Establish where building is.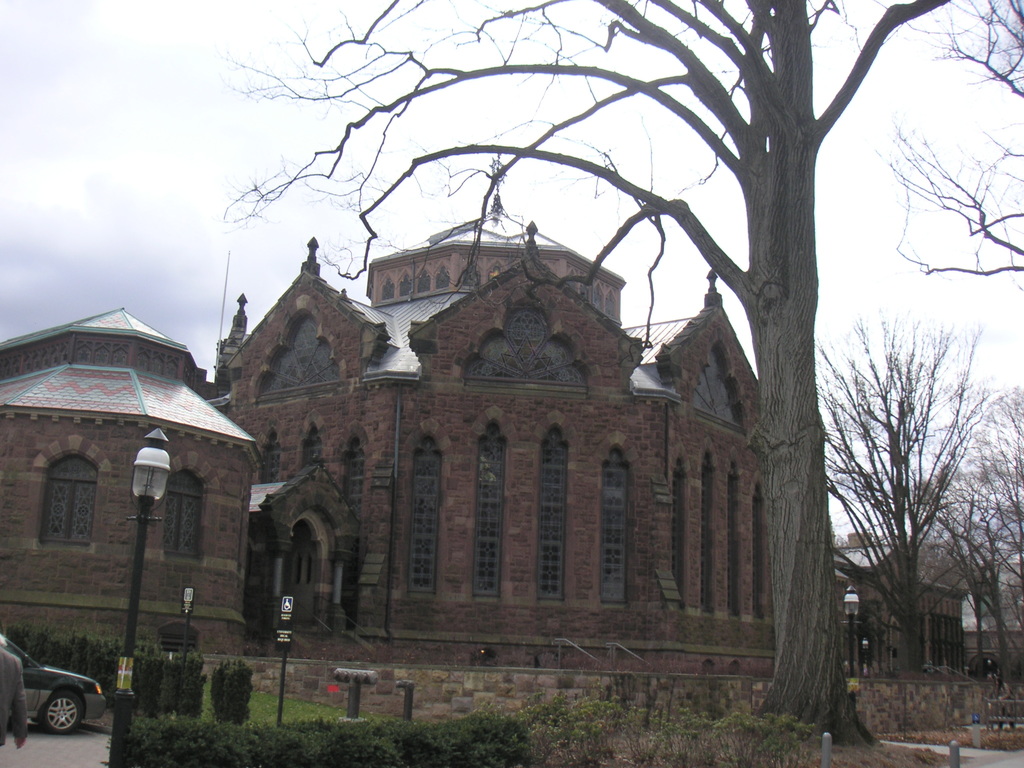
Established at crop(0, 193, 1023, 669).
